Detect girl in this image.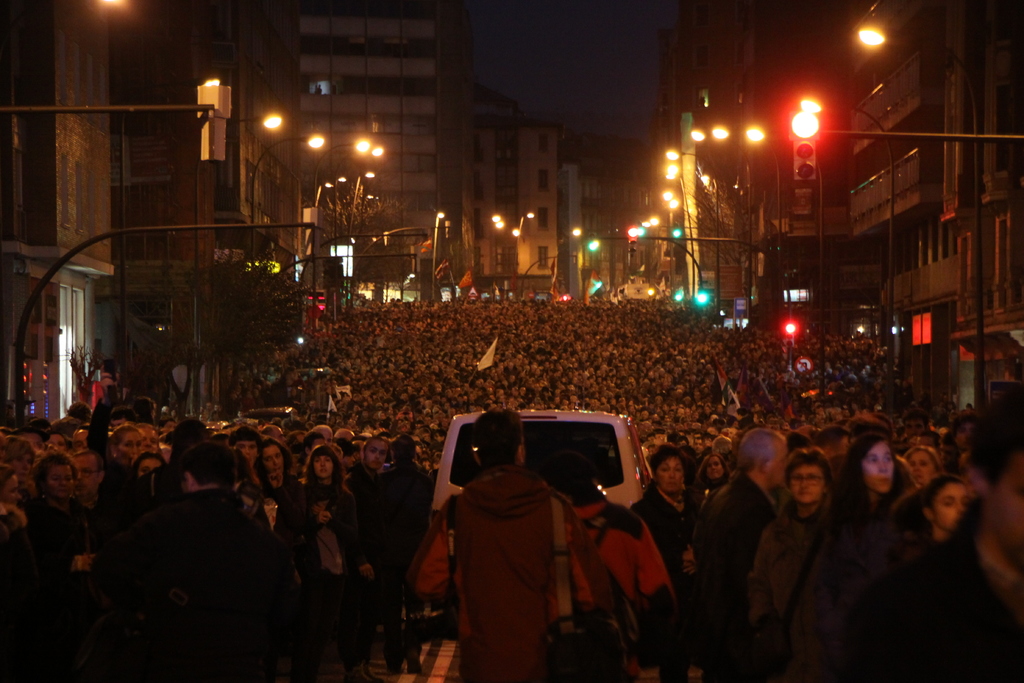
Detection: (259, 439, 298, 500).
